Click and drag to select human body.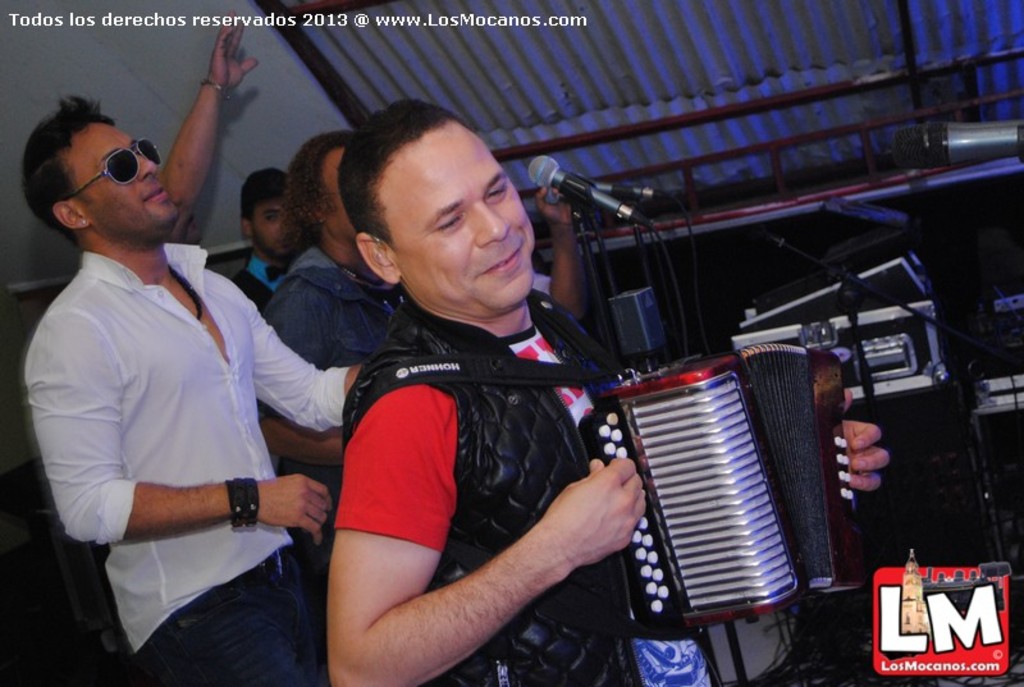
Selection: [47, 128, 314, 686].
